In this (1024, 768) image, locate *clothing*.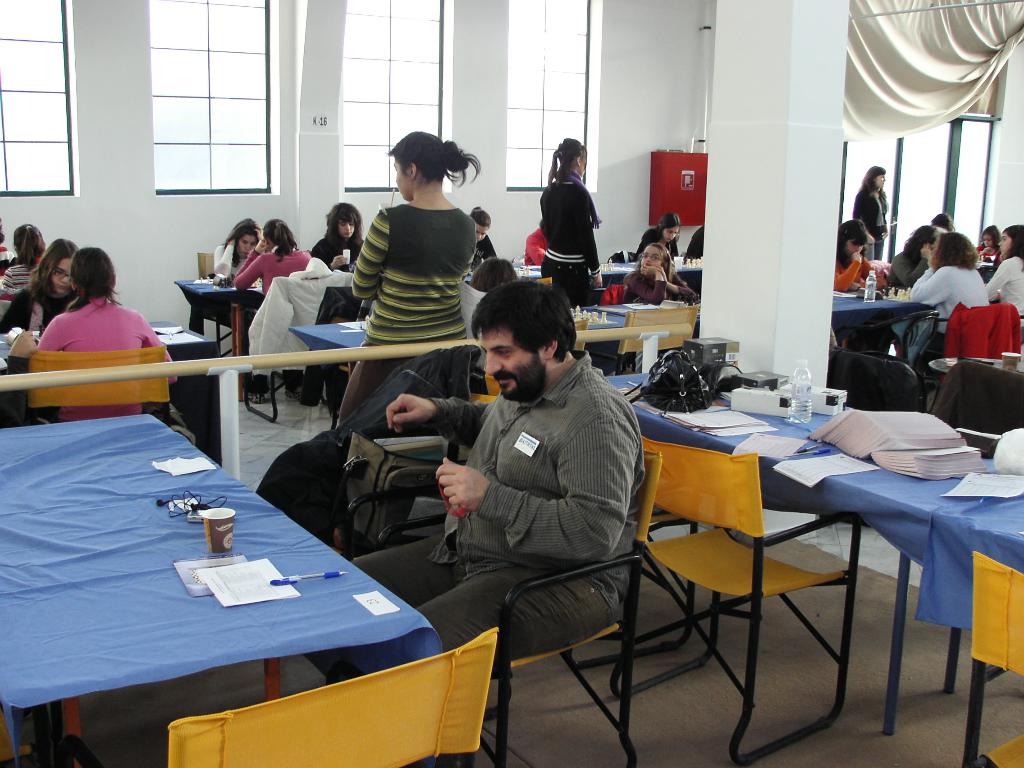
Bounding box: locate(619, 266, 689, 302).
